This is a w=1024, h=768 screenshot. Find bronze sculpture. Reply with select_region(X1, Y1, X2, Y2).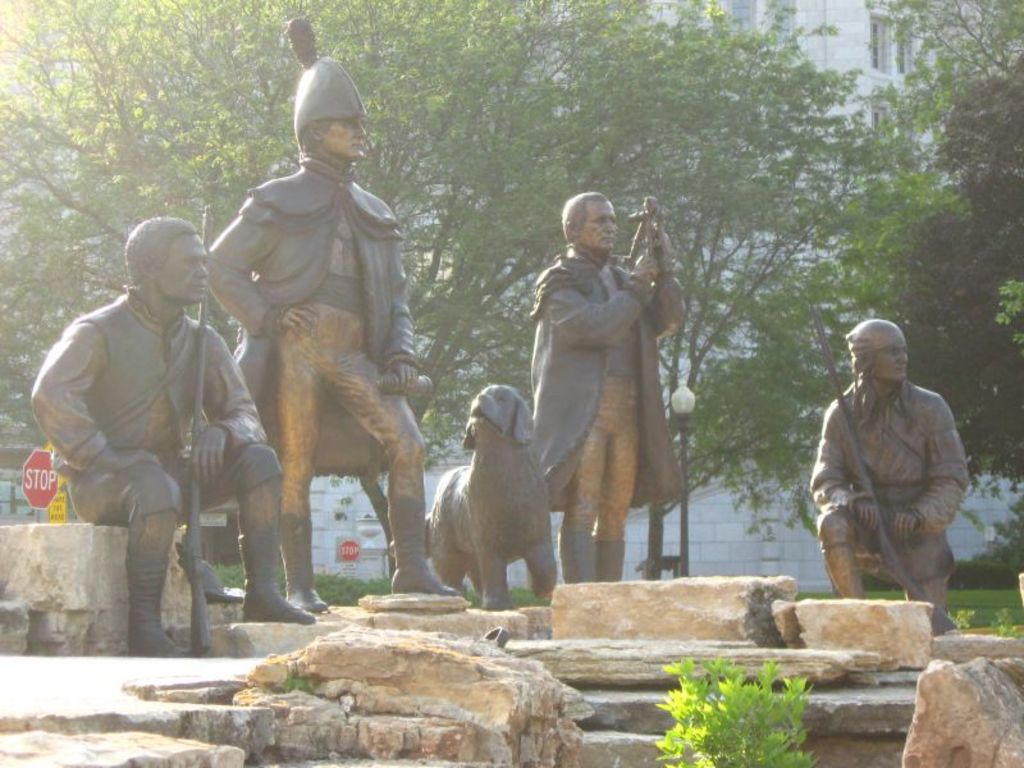
select_region(810, 317, 968, 635).
